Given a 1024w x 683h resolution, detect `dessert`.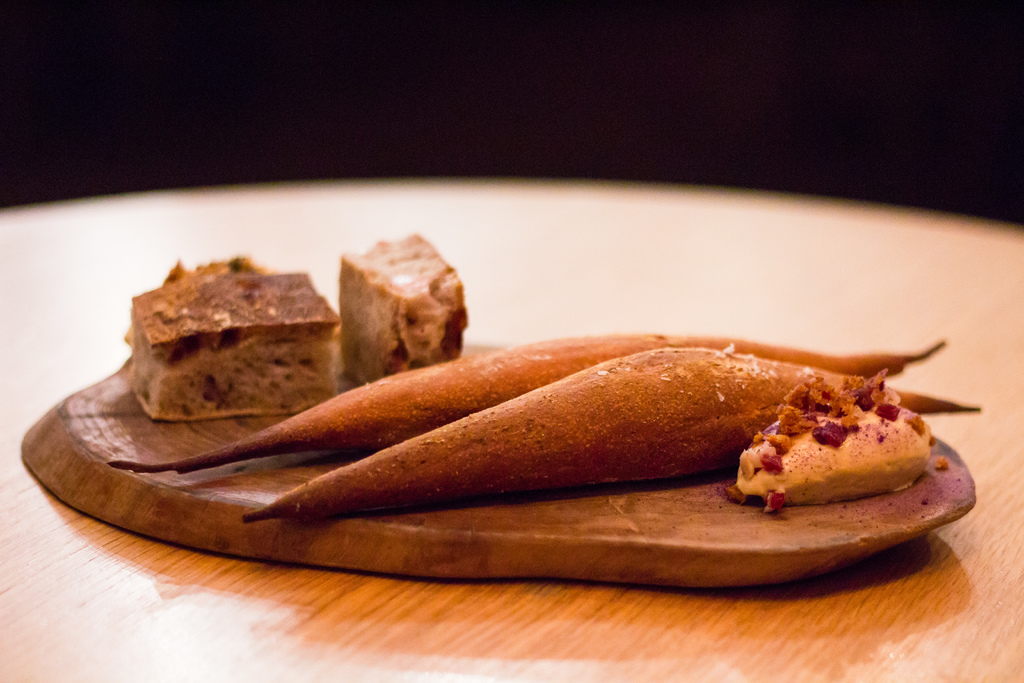
(x1=230, y1=343, x2=977, y2=520).
